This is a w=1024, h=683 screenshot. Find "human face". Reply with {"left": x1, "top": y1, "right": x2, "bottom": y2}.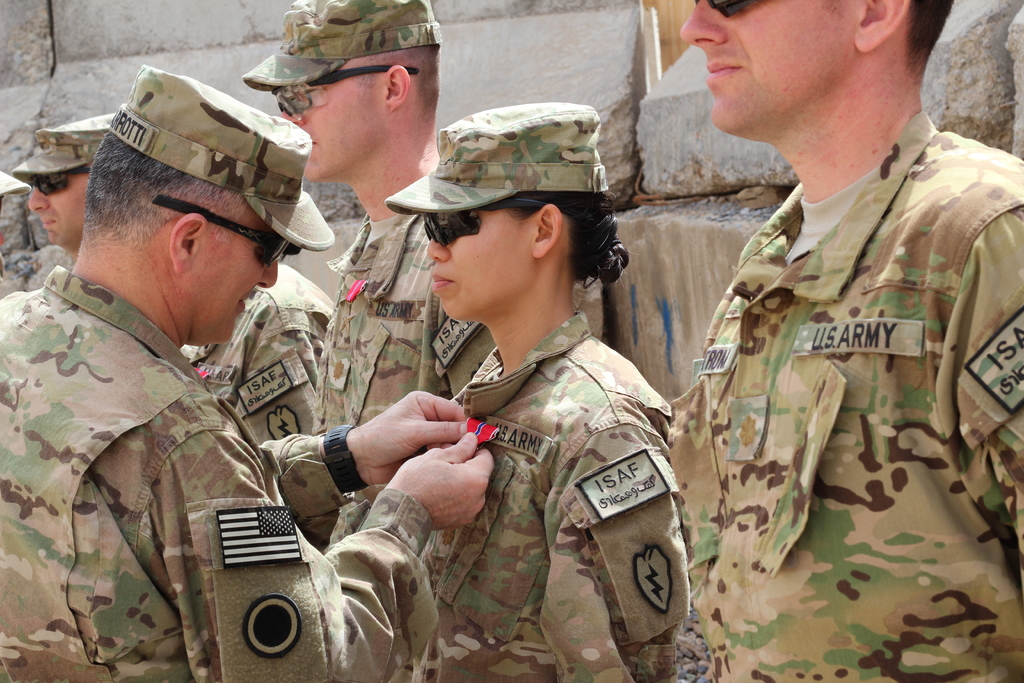
{"left": 429, "top": 206, "right": 535, "bottom": 322}.
